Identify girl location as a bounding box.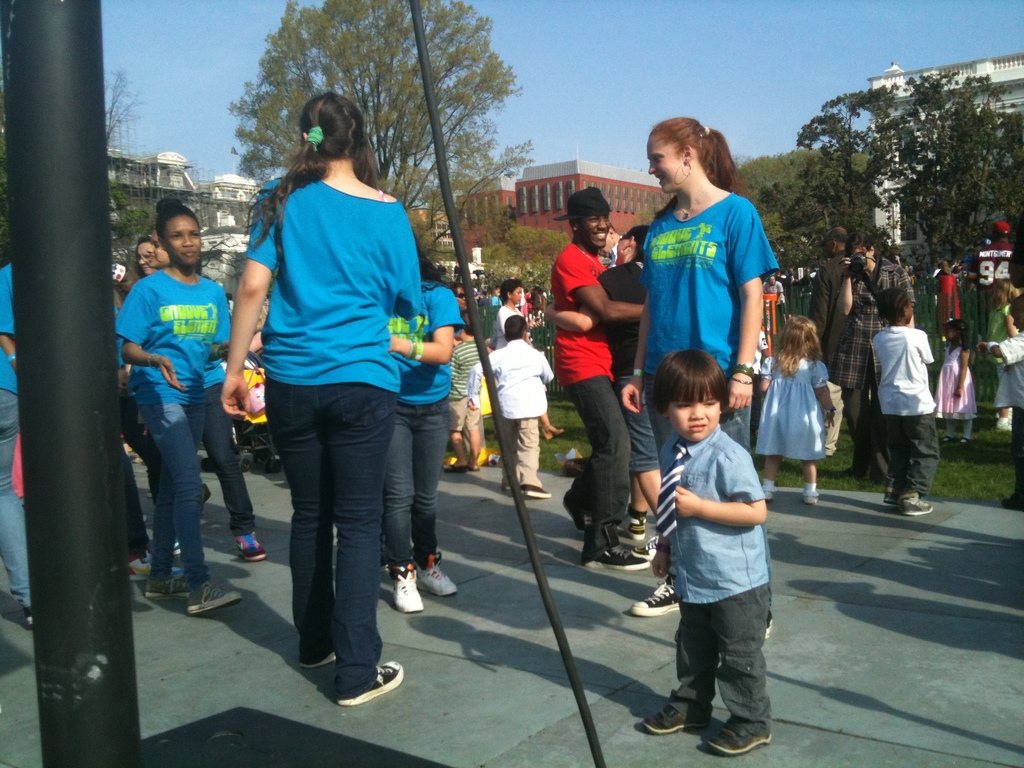
<bbox>145, 230, 267, 558</bbox>.
